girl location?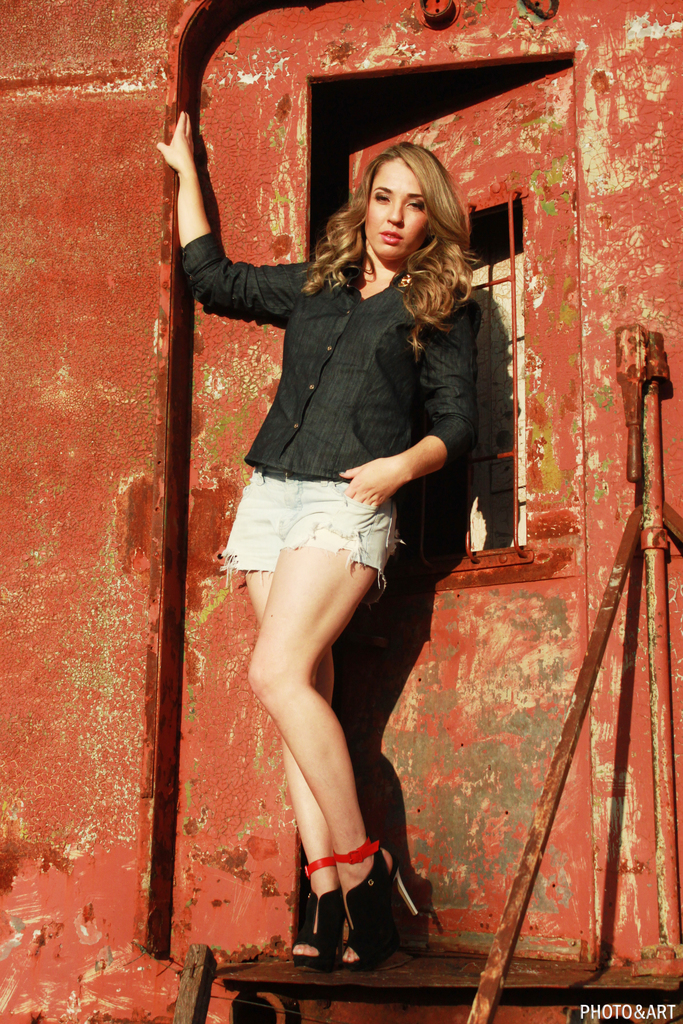
x1=152, y1=106, x2=464, y2=968
